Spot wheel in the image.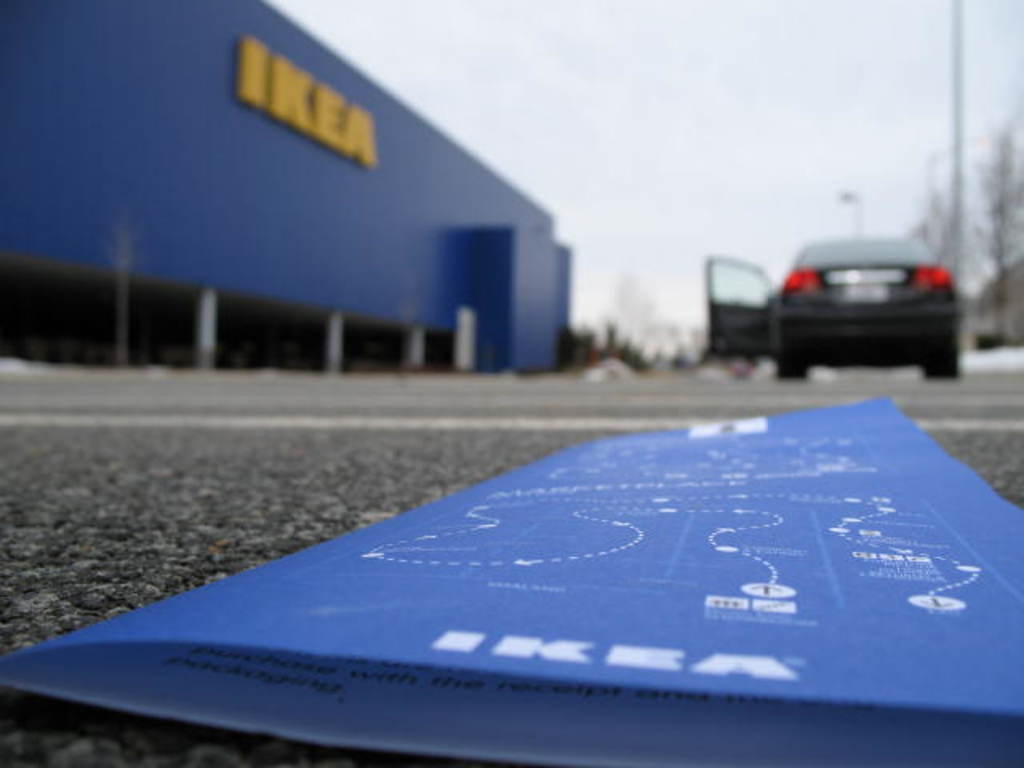
wheel found at crop(773, 358, 805, 382).
